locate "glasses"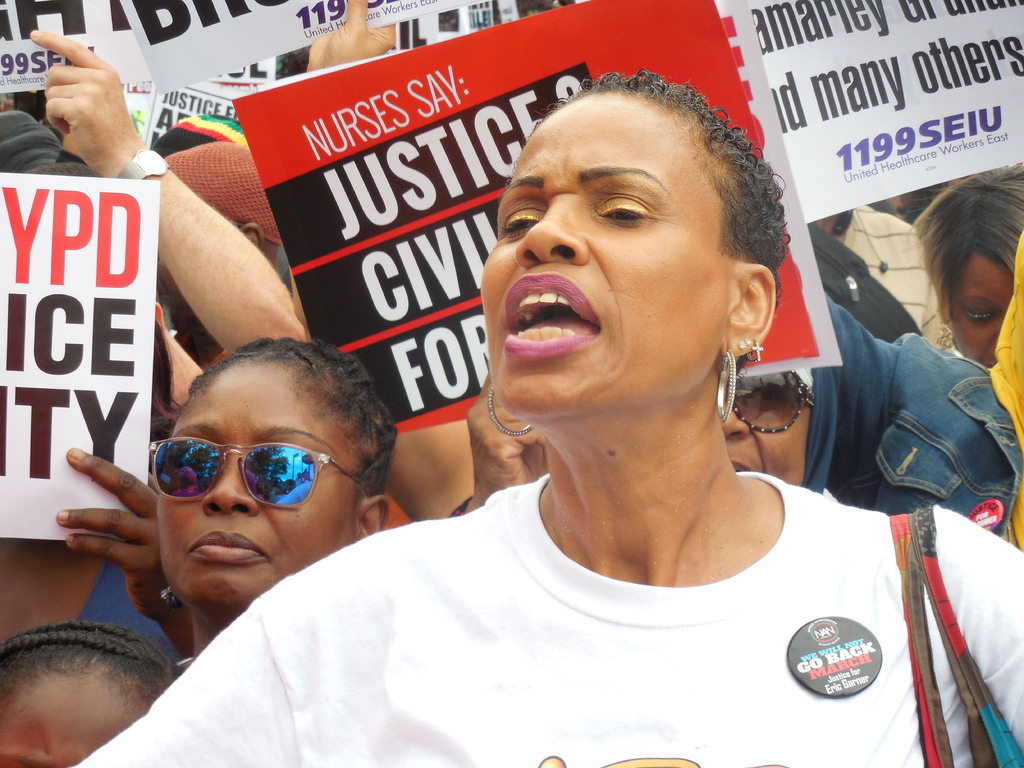
<box>147,433,364,513</box>
